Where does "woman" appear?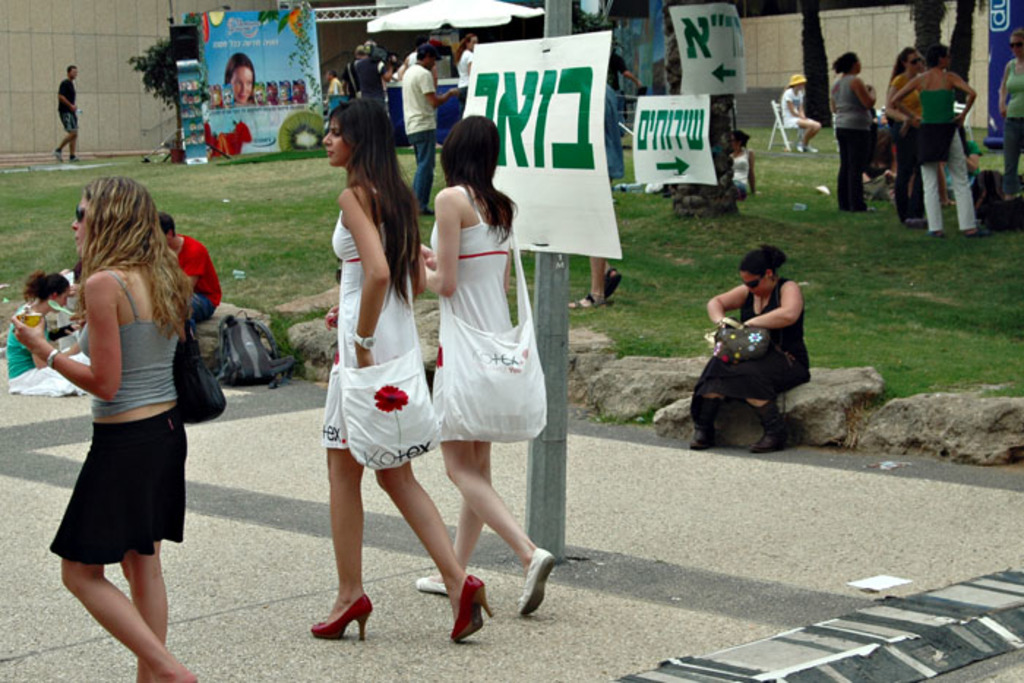
Appears at x1=228 y1=51 x2=262 y2=99.
